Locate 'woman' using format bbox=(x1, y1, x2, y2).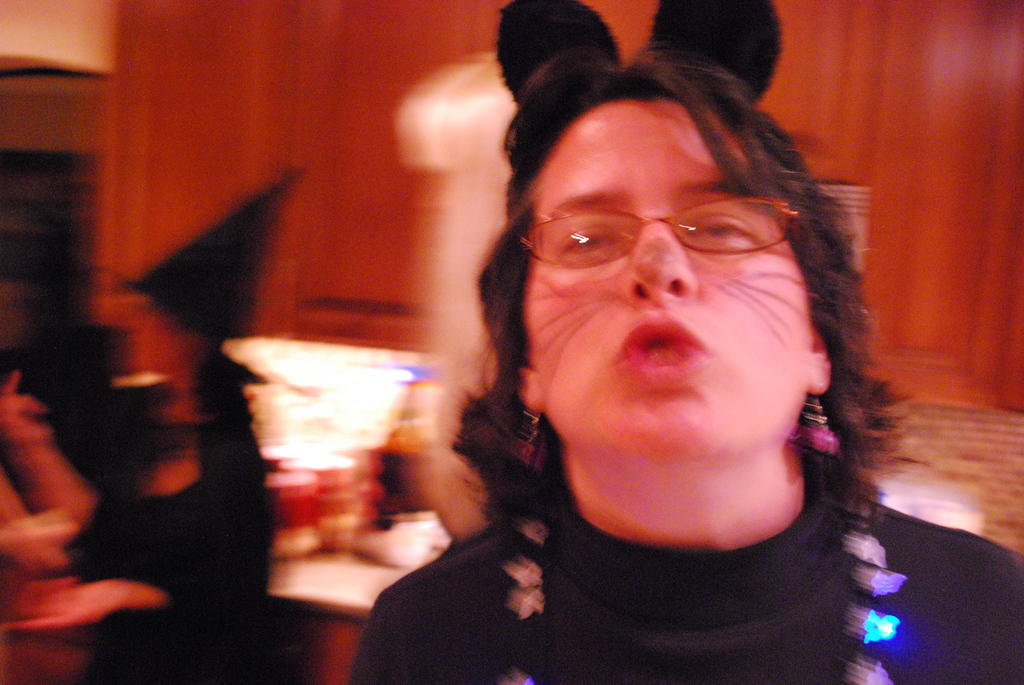
bbox=(266, 27, 995, 662).
